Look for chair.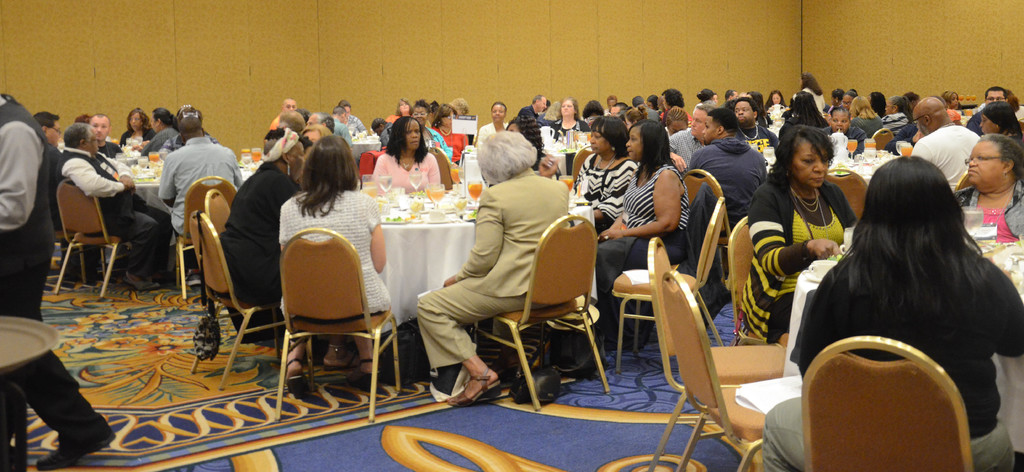
Found: 198 188 240 355.
